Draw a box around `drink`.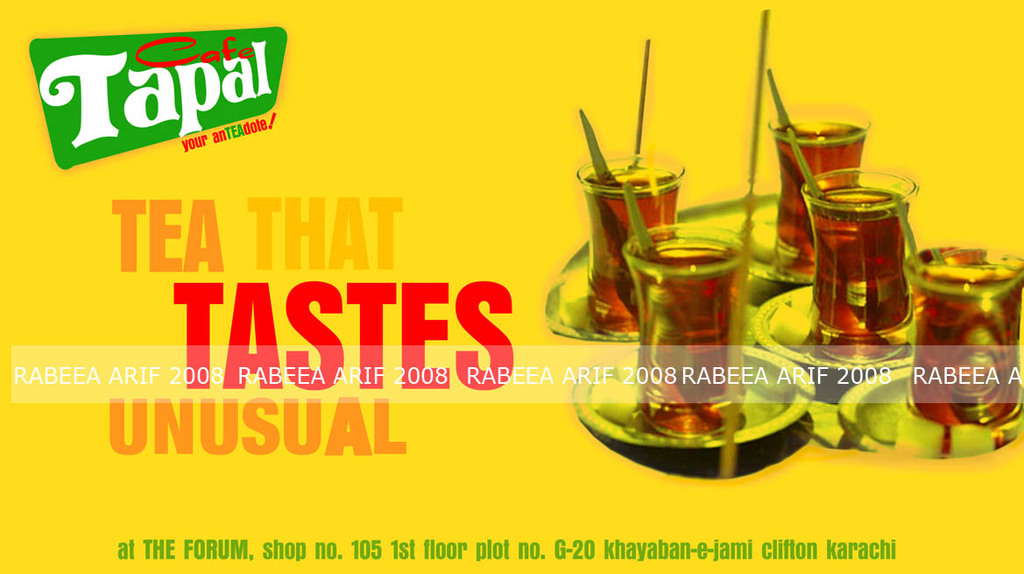
580 154 687 341.
